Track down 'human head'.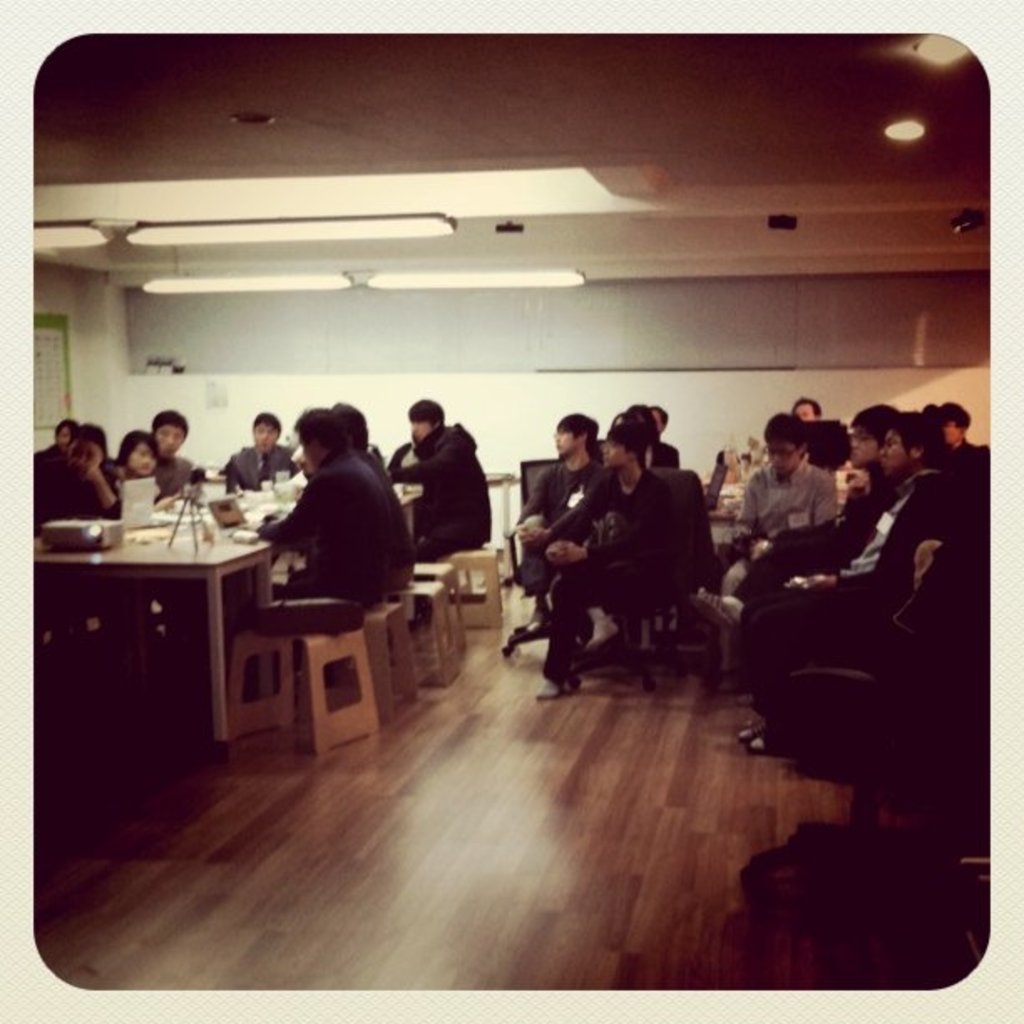
Tracked to 875:412:939:480.
